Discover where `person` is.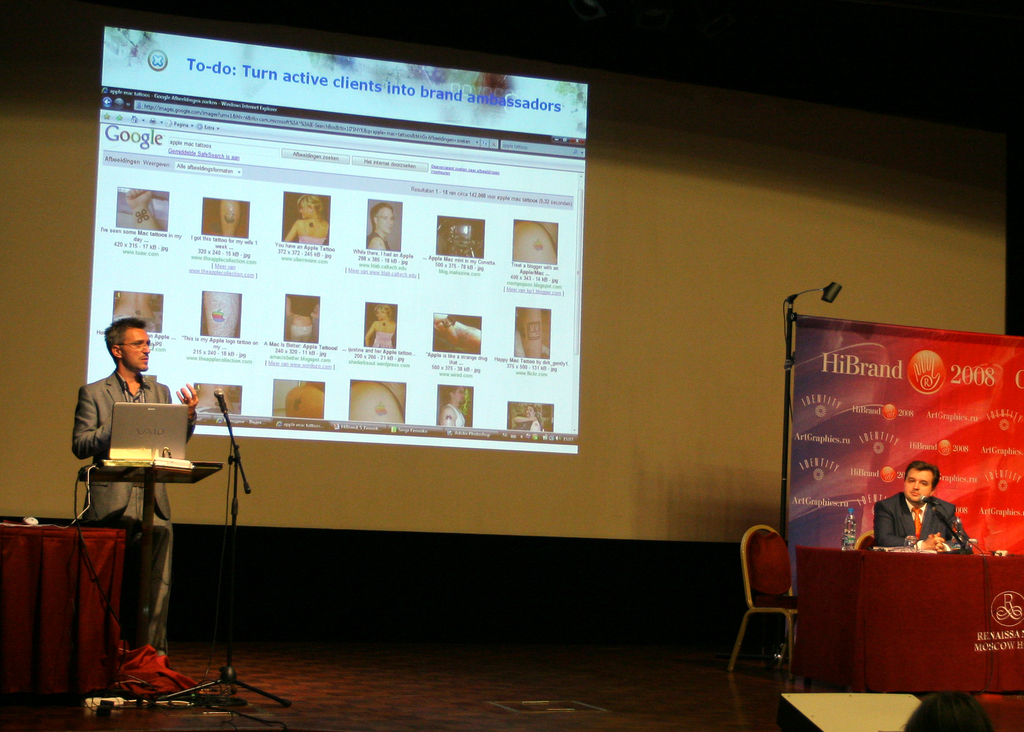
Discovered at (76,298,232,672).
